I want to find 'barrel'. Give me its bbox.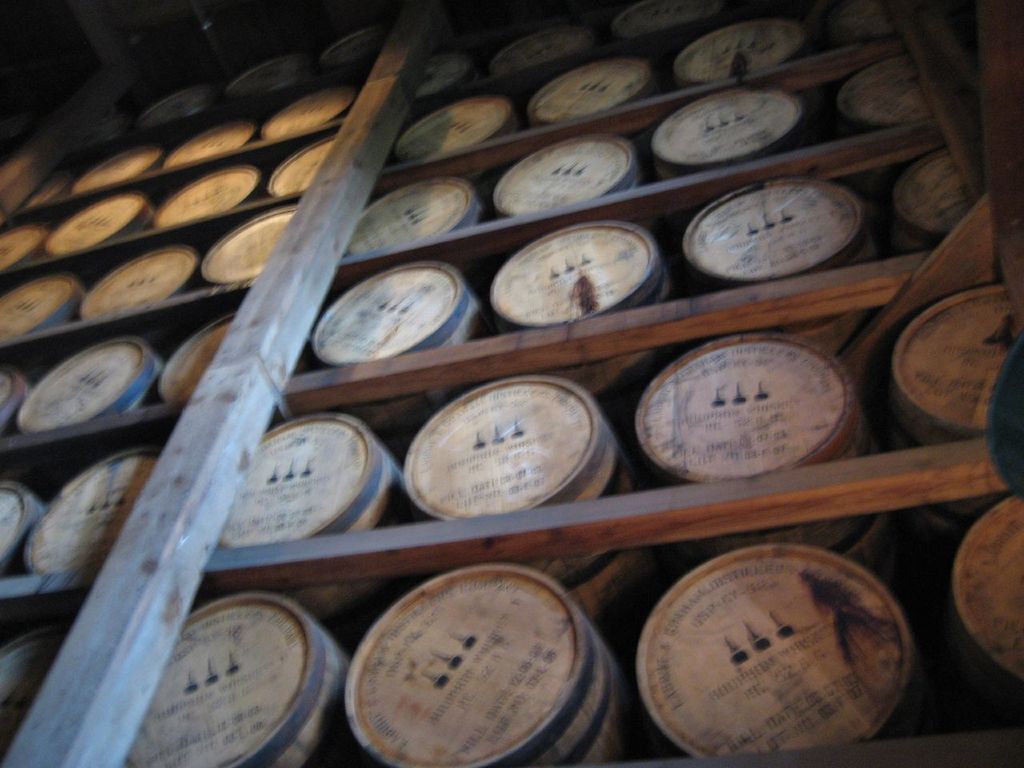
[205, 399, 406, 655].
